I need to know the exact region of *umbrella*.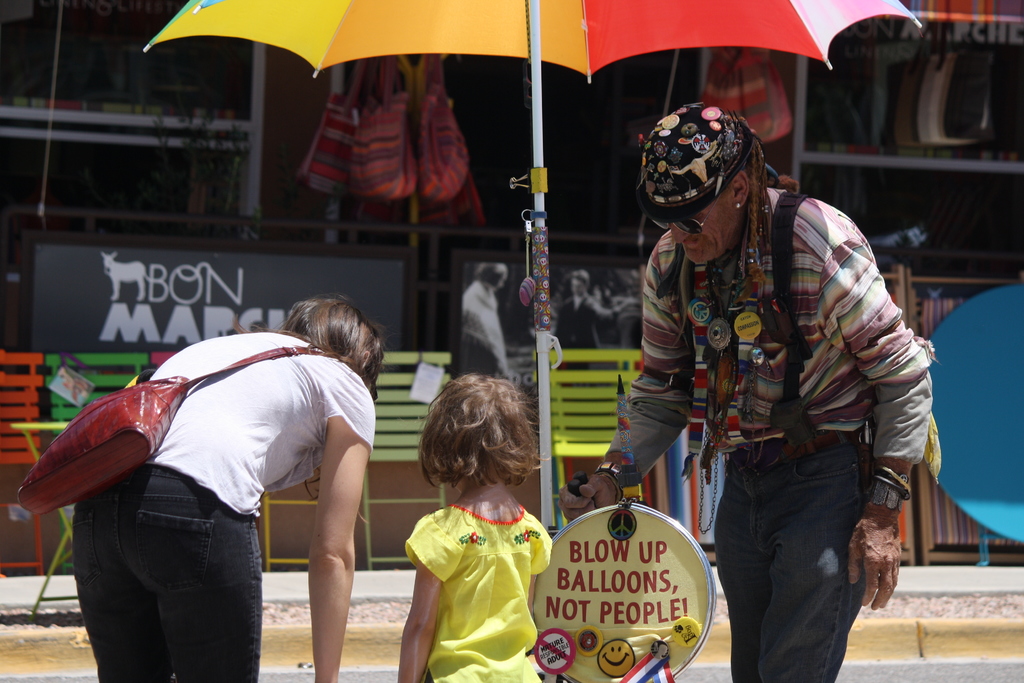
Region: {"left": 145, "top": 0, "right": 924, "bottom": 534}.
